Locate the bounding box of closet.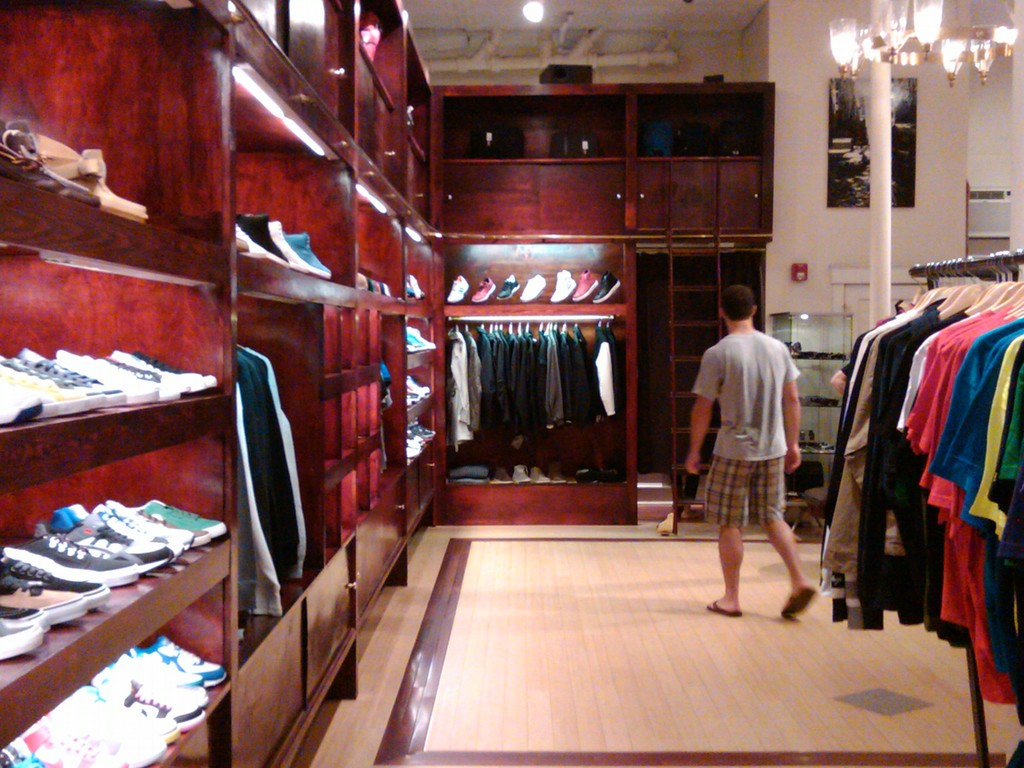
Bounding box: crop(0, 0, 776, 767).
